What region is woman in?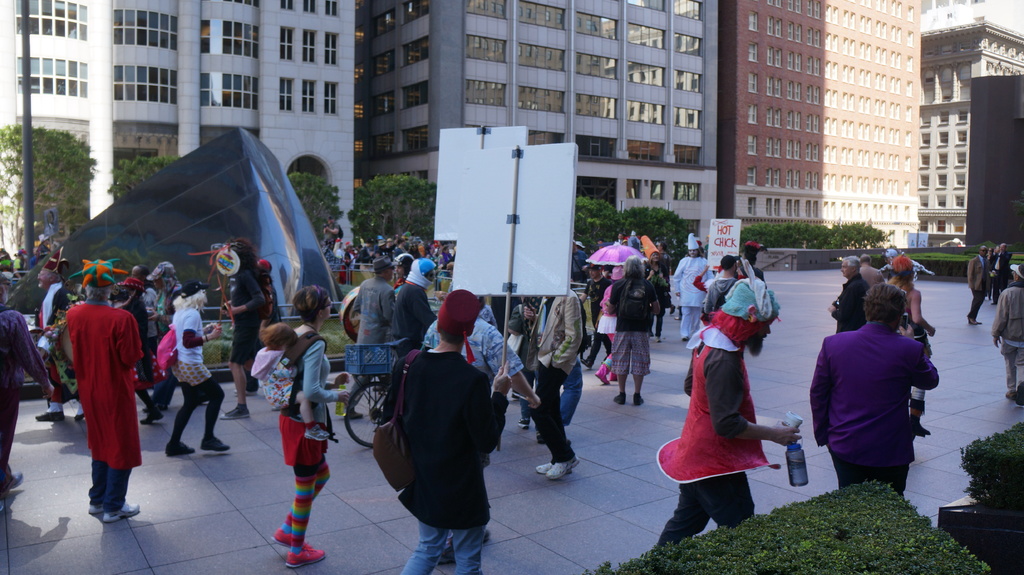
detection(644, 235, 671, 345).
